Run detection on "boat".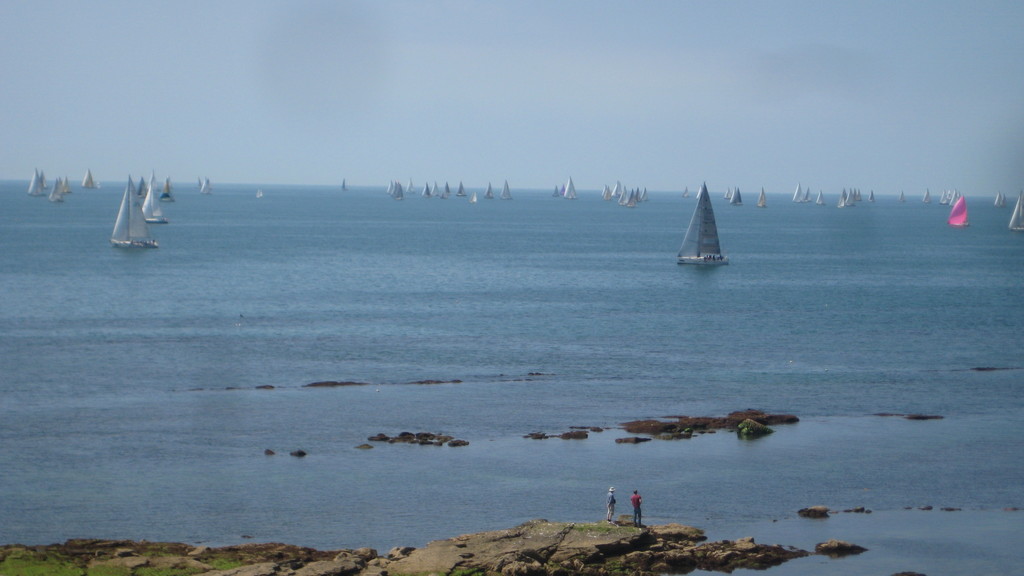
Result: (791,180,806,204).
